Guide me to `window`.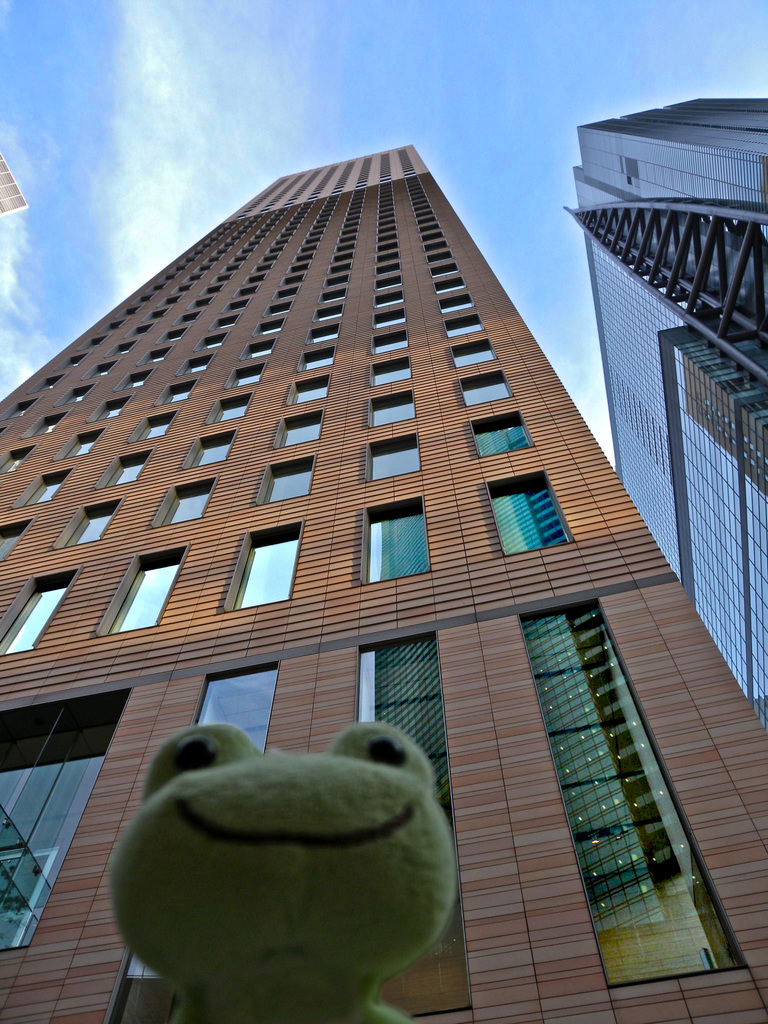
Guidance: {"x1": 232, "y1": 362, "x2": 259, "y2": 385}.
